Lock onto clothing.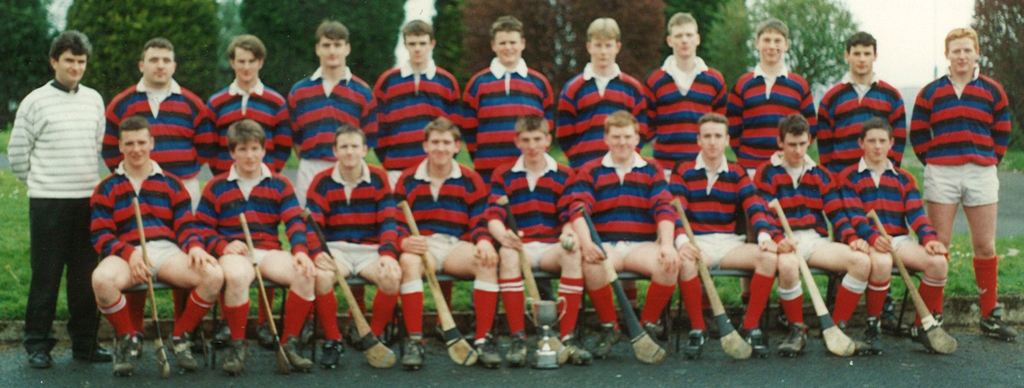
Locked: locate(369, 55, 465, 189).
